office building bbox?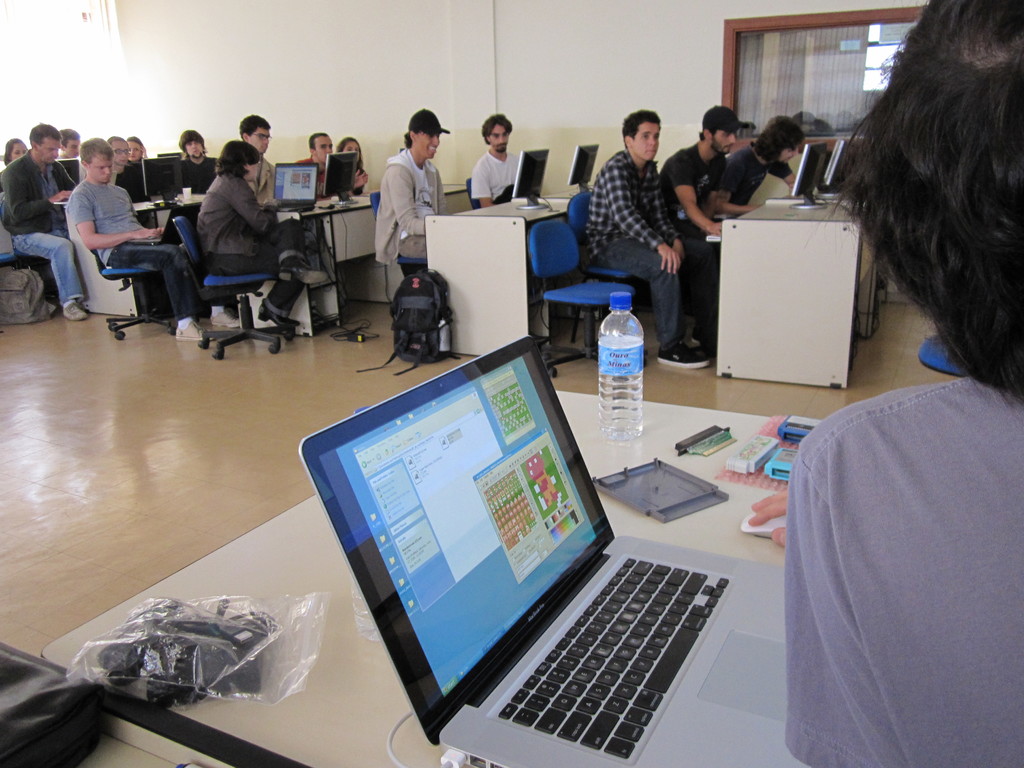
x1=0 y1=1 x2=1021 y2=767
